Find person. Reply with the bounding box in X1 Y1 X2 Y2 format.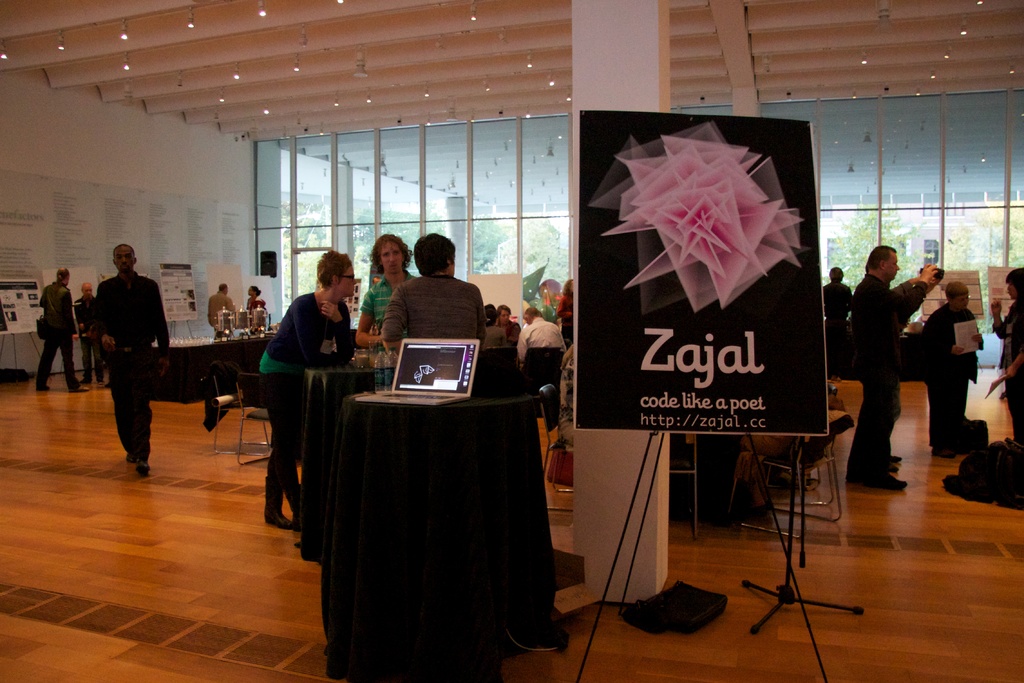
816 264 850 380.
